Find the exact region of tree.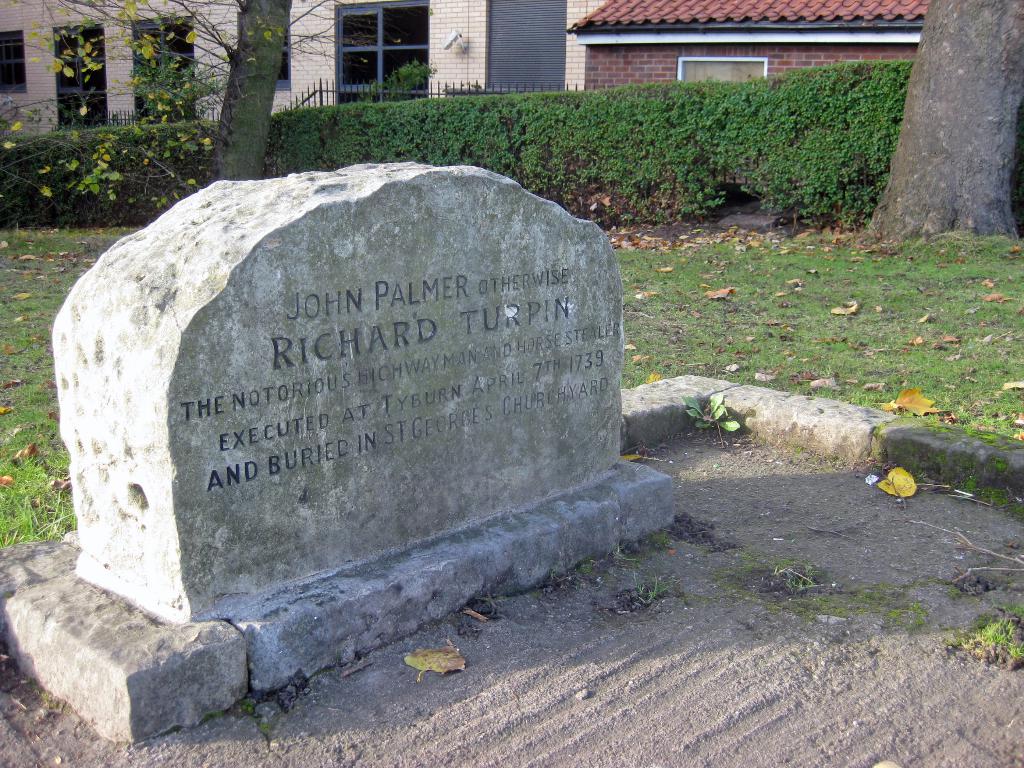
Exact region: l=855, t=13, r=1023, b=222.
